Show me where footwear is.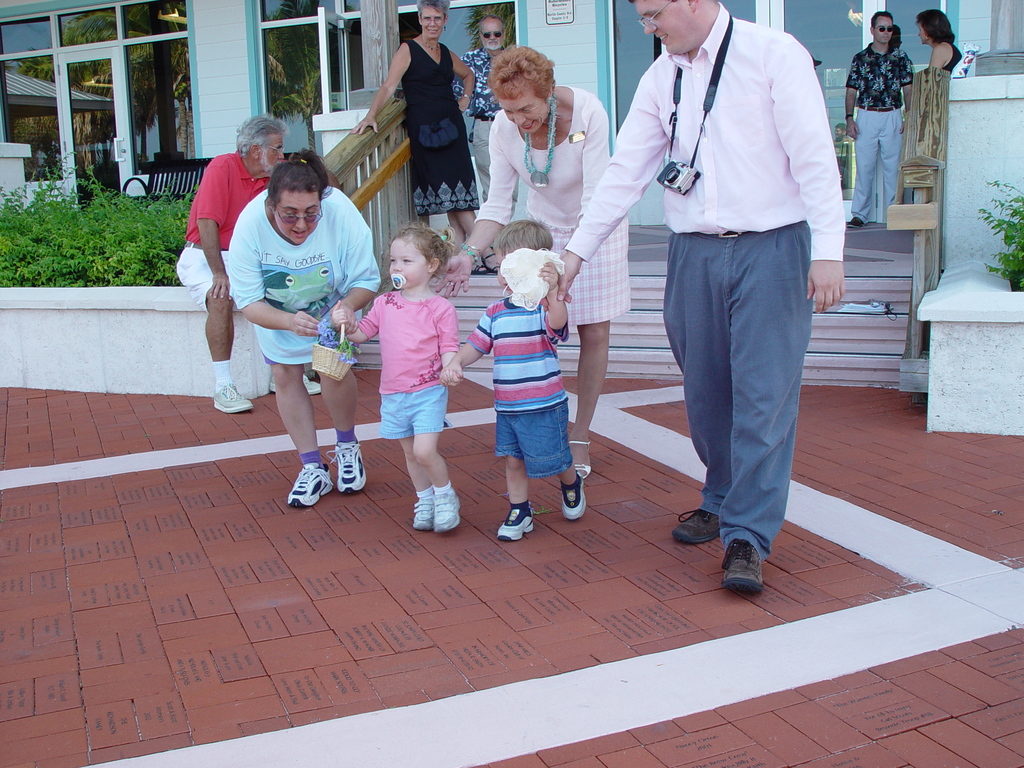
footwear is at bbox(429, 485, 460, 532).
